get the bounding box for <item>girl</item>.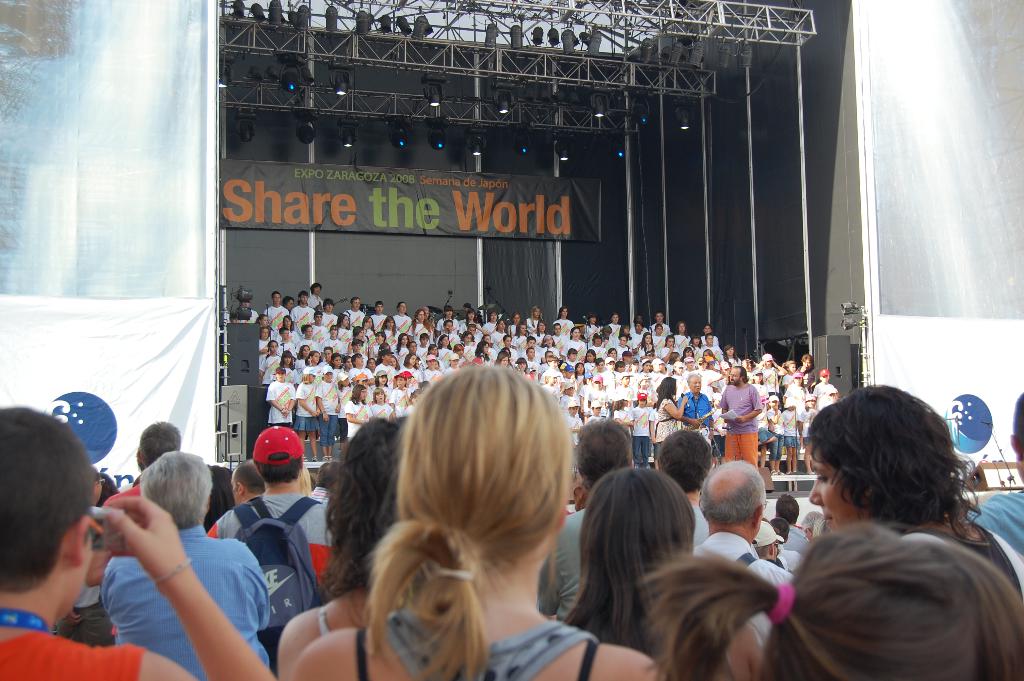
left=491, top=318, right=507, bottom=347.
